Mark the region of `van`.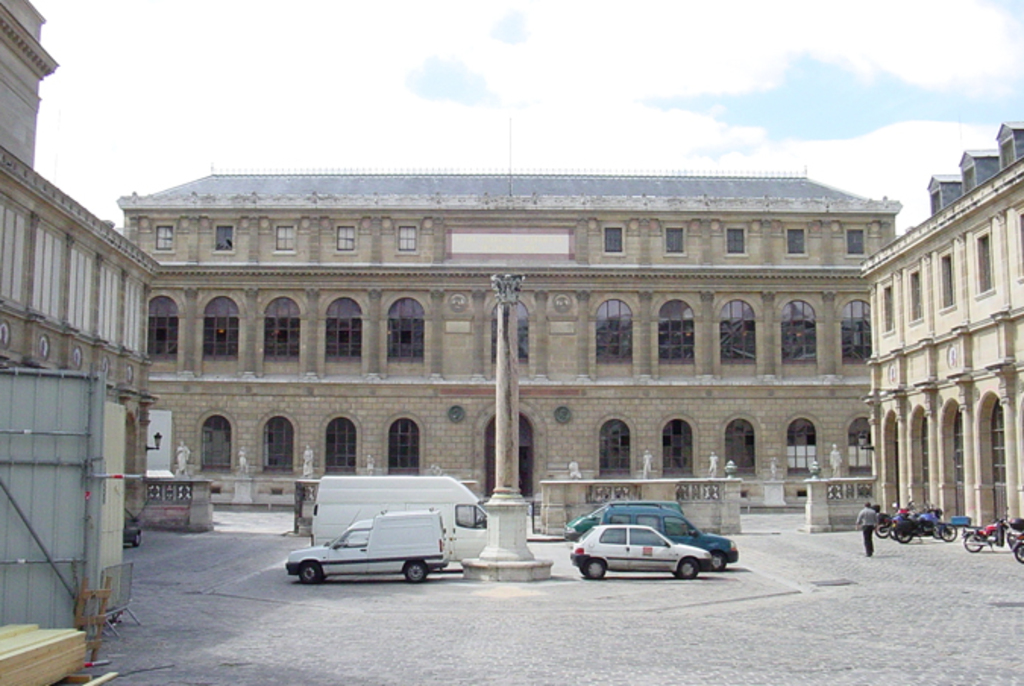
Region: (599, 501, 739, 568).
